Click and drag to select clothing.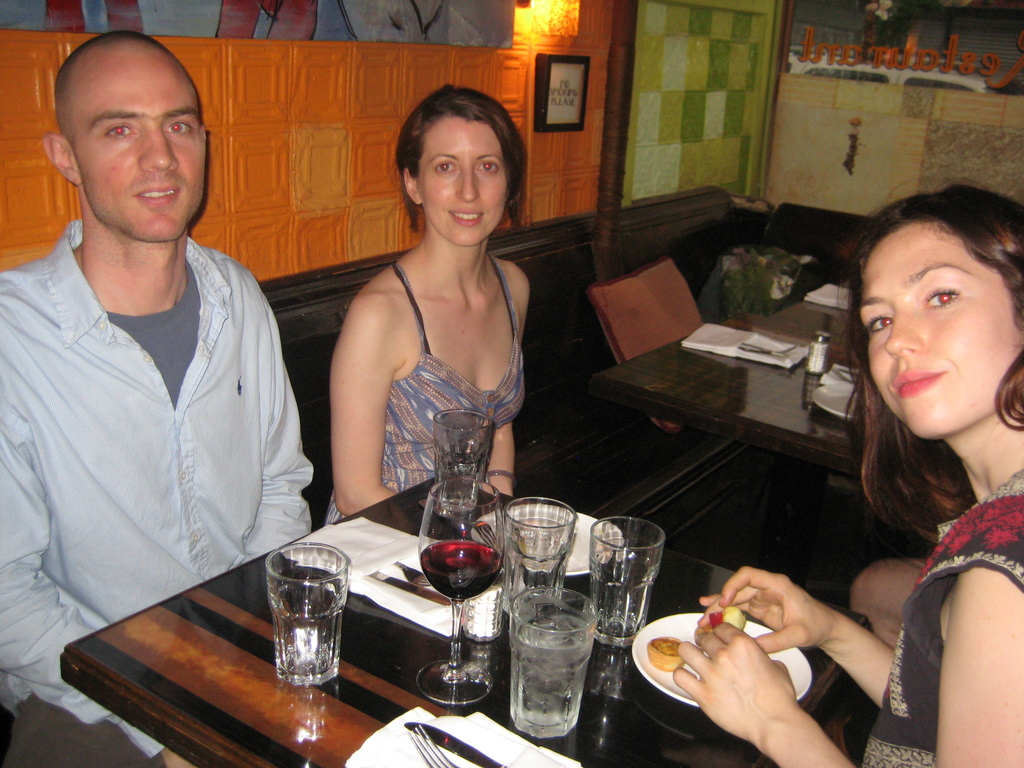
Selection: locate(325, 241, 530, 524).
